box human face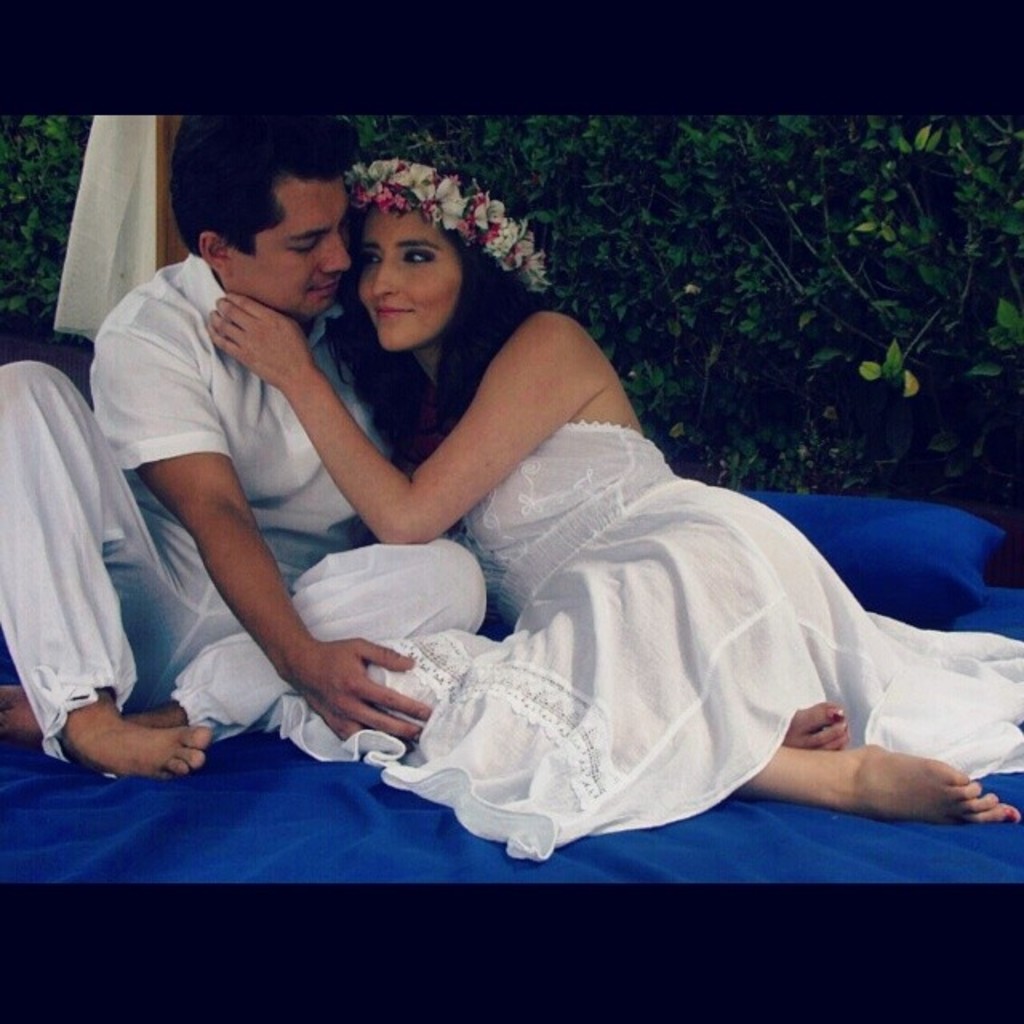
(left=251, top=178, right=354, bottom=315)
